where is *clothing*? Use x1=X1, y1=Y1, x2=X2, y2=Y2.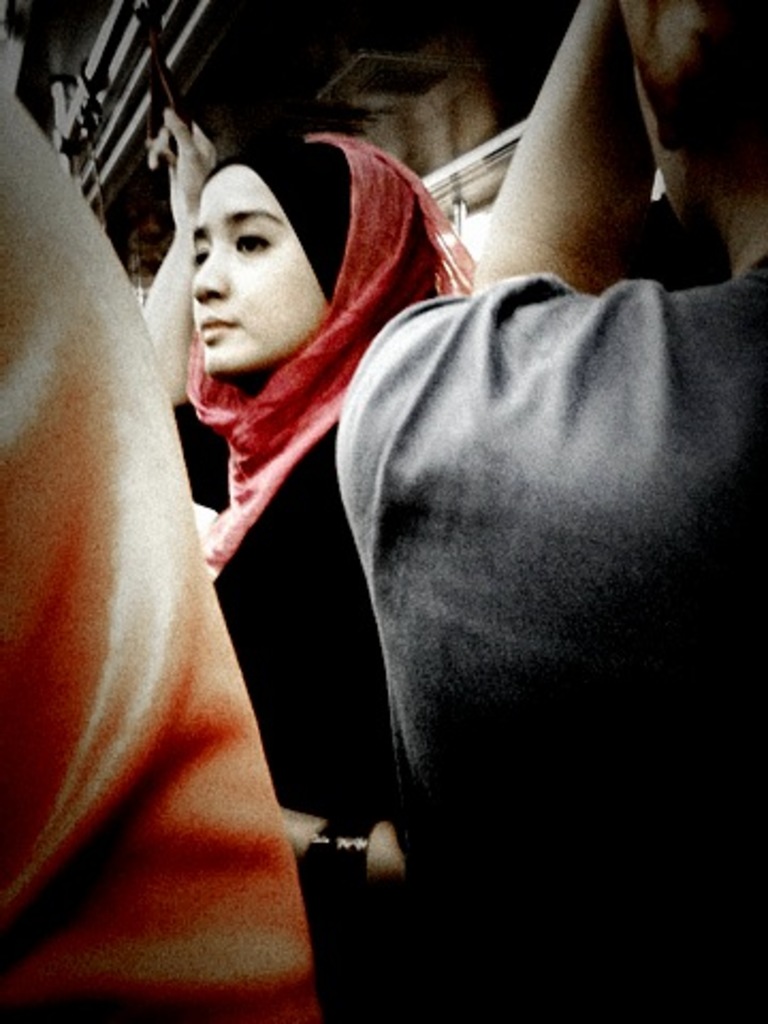
x1=318, y1=260, x2=766, y2=1018.
